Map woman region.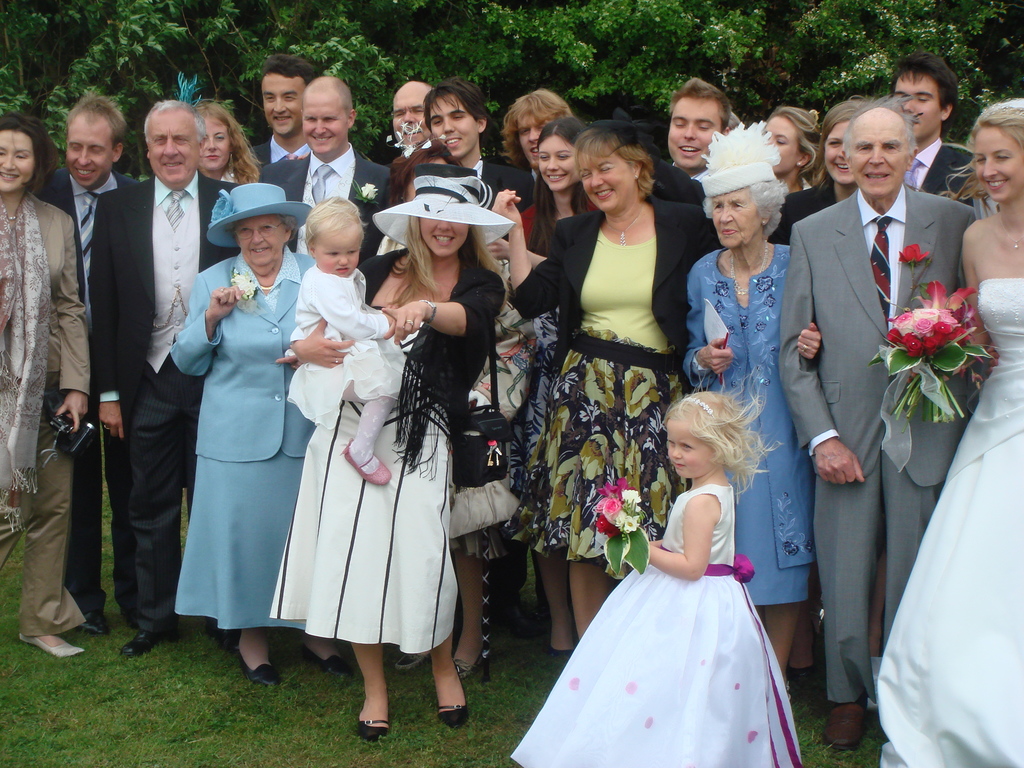
Mapped to bbox=[769, 94, 866, 685].
